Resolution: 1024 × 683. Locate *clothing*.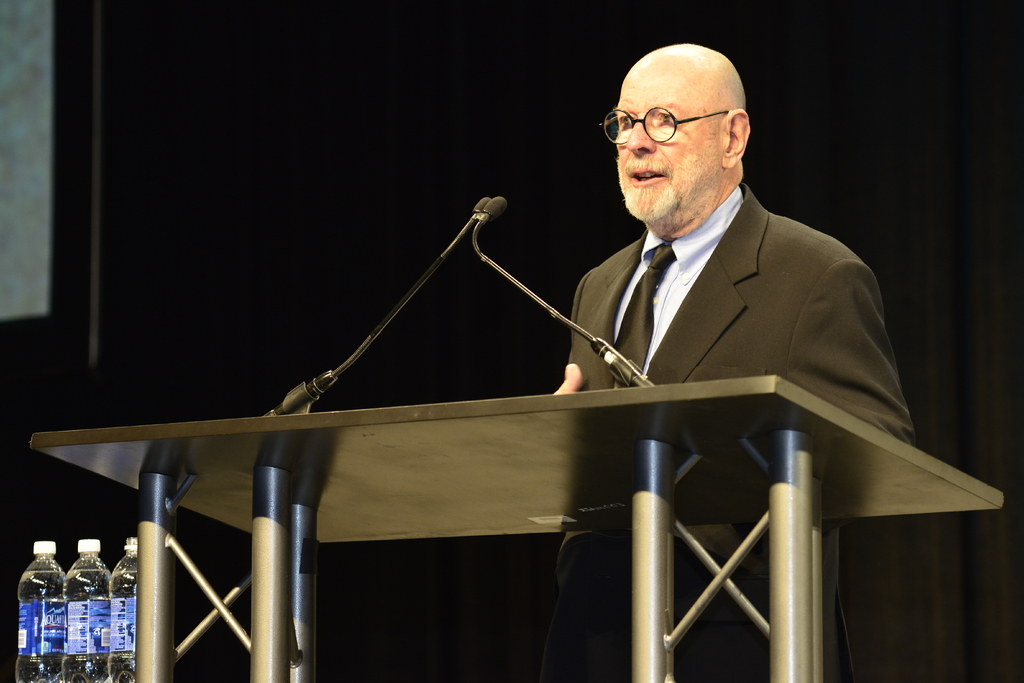
l=467, t=101, r=939, b=586.
